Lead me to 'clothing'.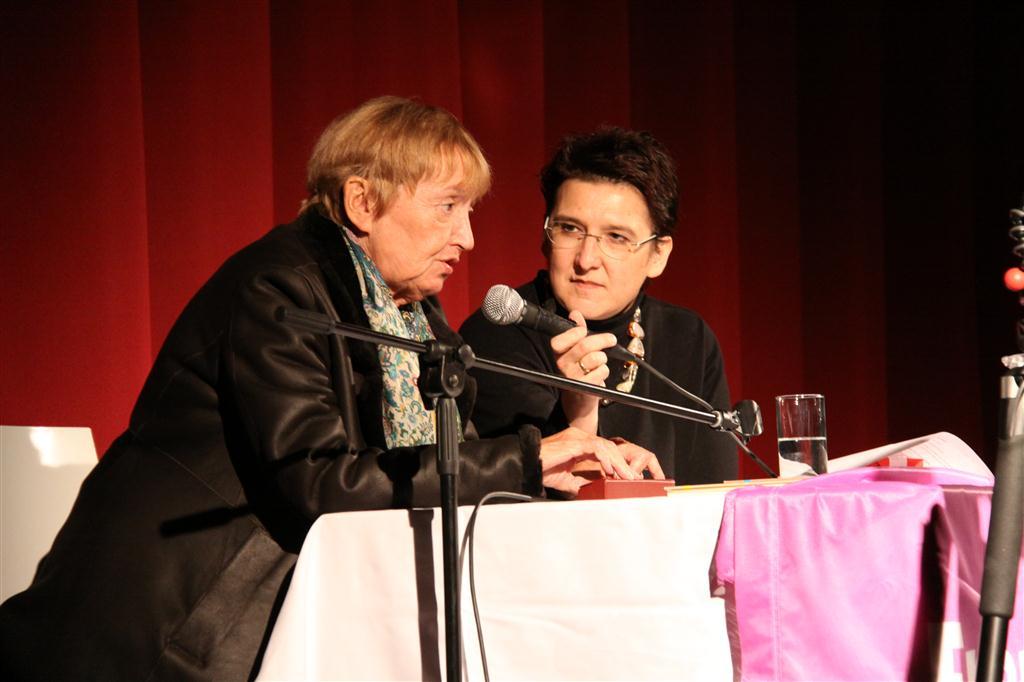
Lead to select_region(973, 196, 1023, 618).
